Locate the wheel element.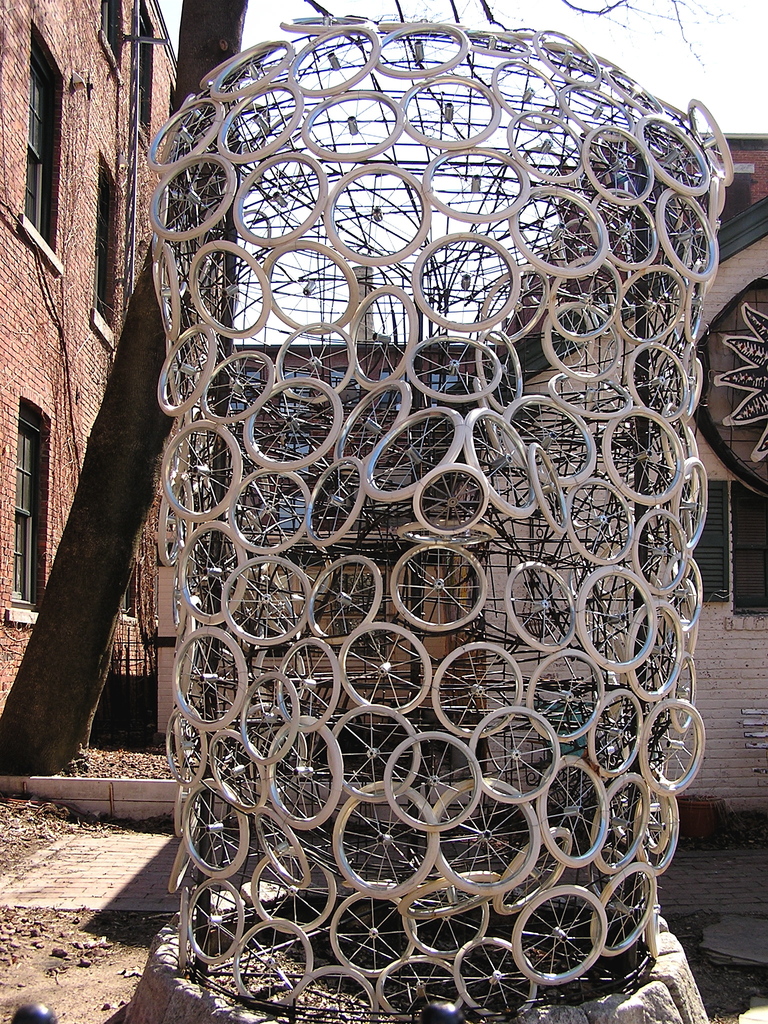
Element bbox: crop(285, 965, 376, 1023).
